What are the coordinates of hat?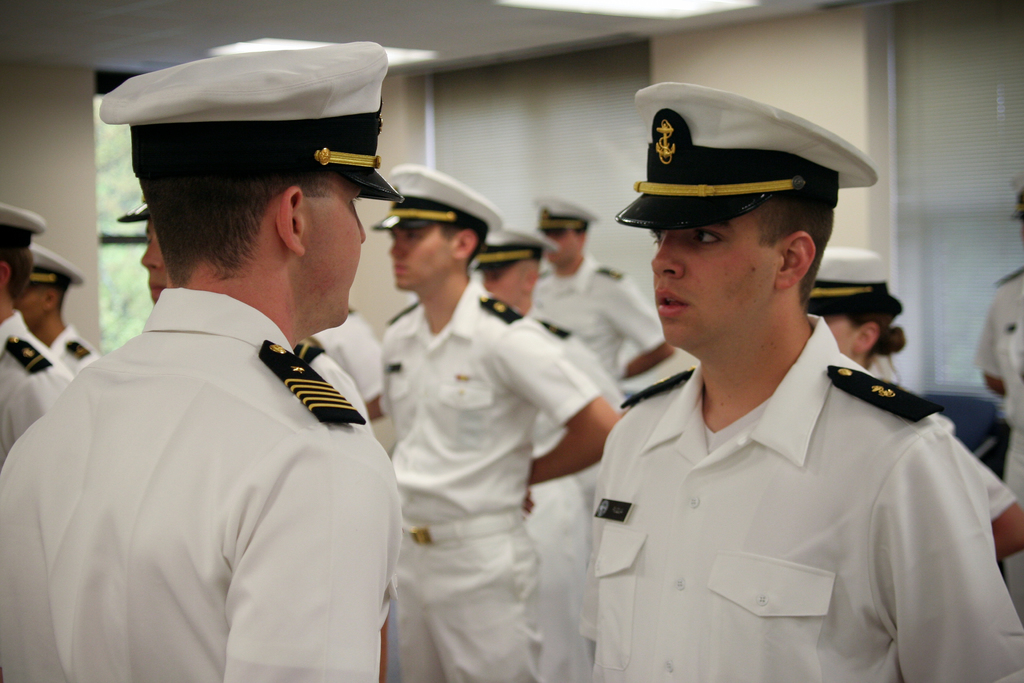
x1=98 y1=42 x2=405 y2=201.
